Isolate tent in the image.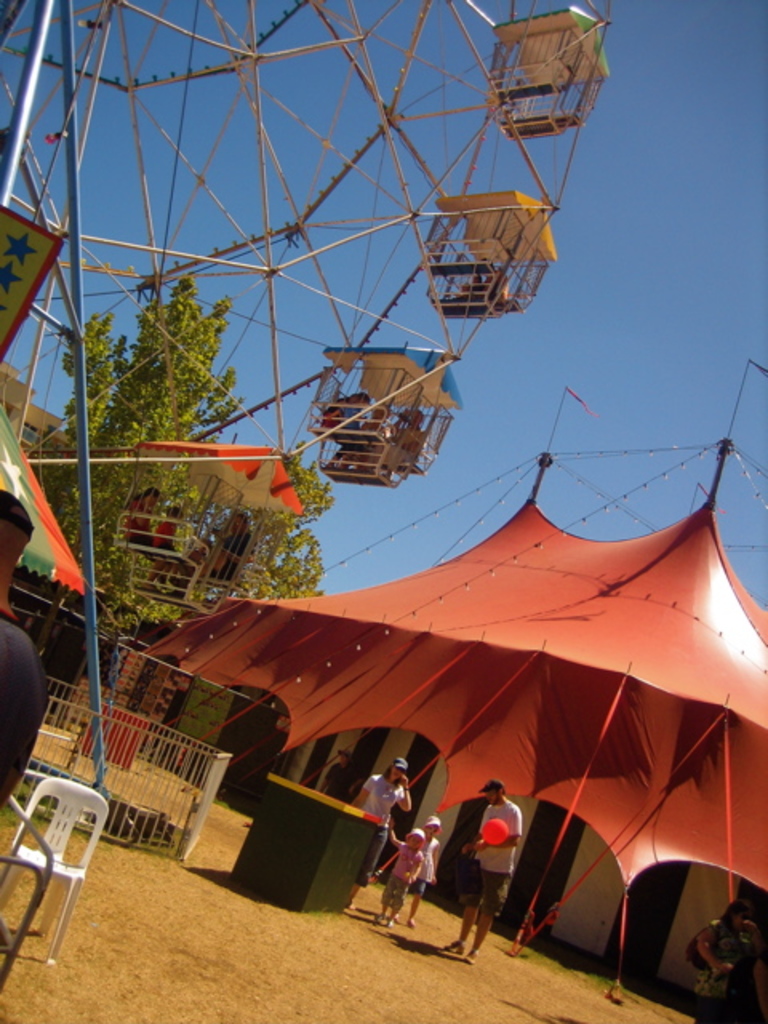
Isolated region: locate(154, 483, 767, 883).
